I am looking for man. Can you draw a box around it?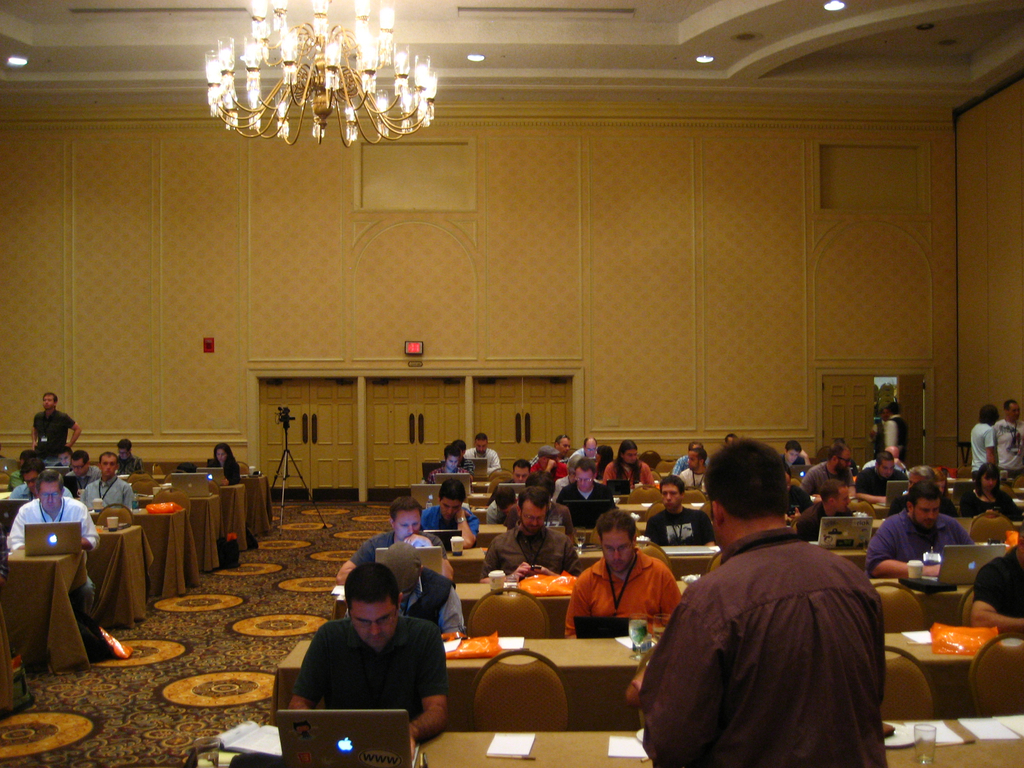
Sure, the bounding box is (x1=883, y1=401, x2=908, y2=464).
